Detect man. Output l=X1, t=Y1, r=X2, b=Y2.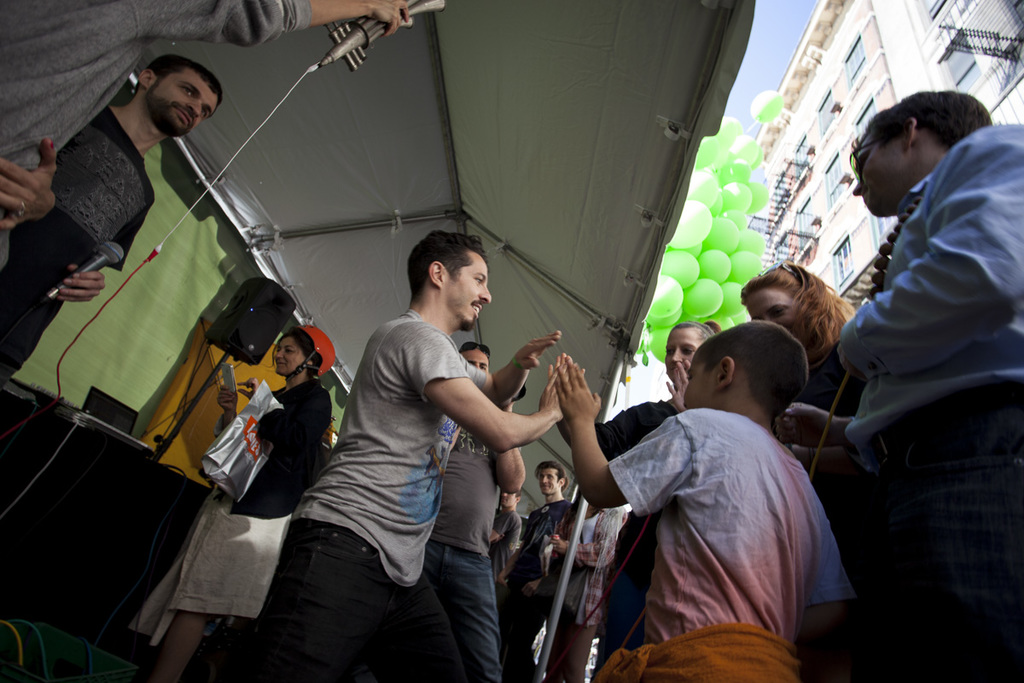
l=509, t=460, r=574, b=682.
